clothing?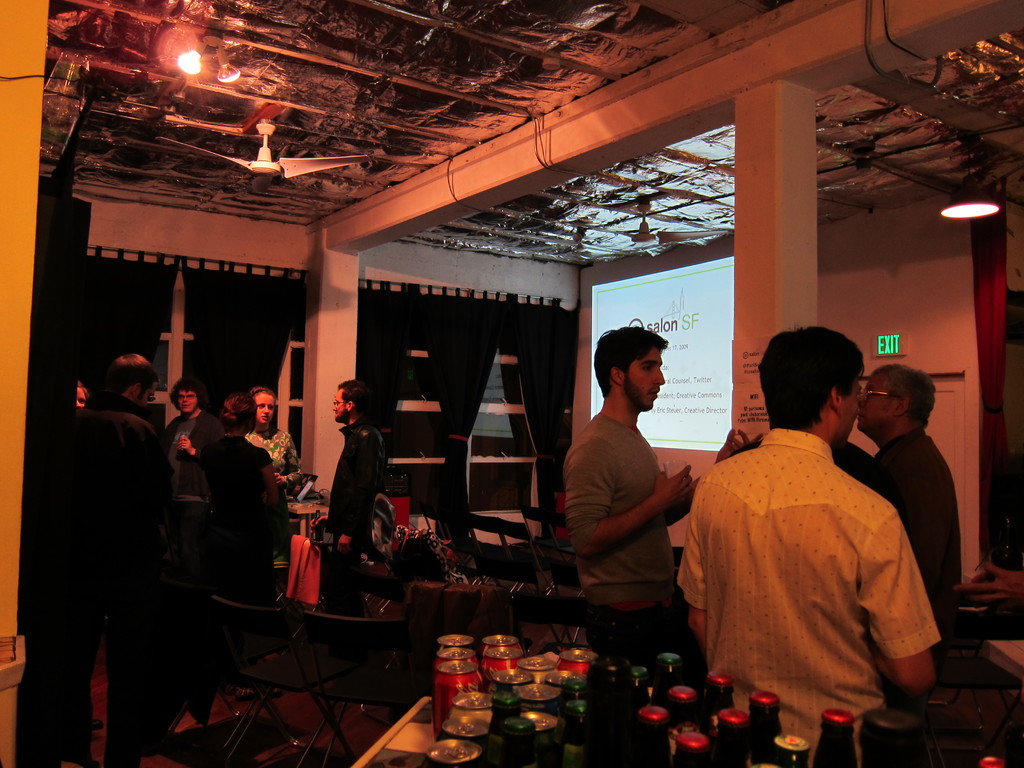
<bbox>74, 390, 175, 767</bbox>
